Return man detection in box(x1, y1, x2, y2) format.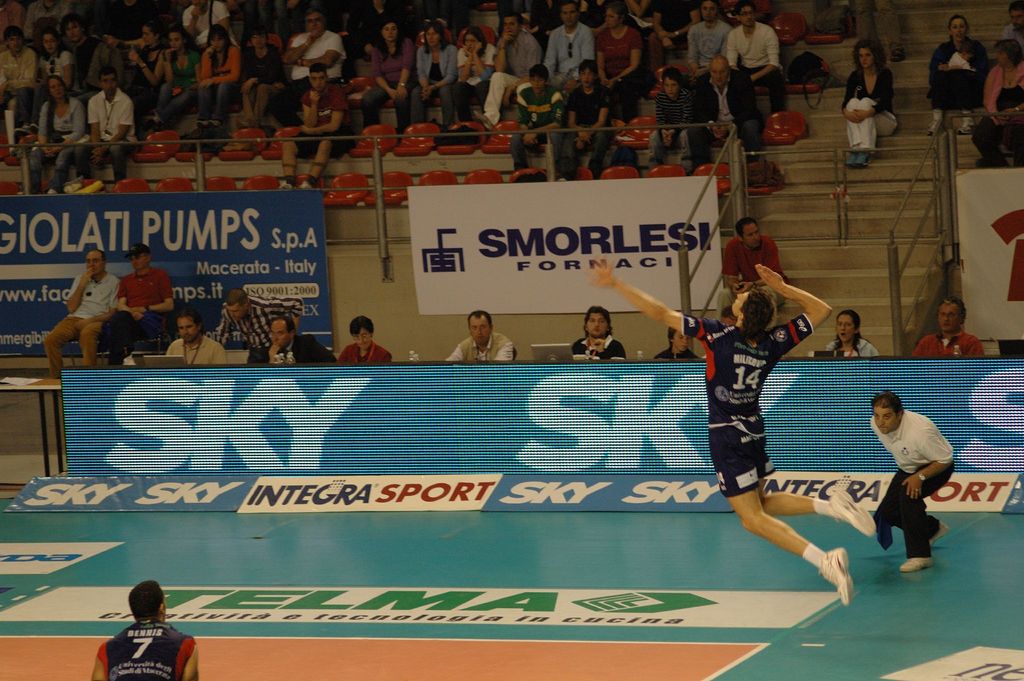
box(580, 254, 886, 605).
